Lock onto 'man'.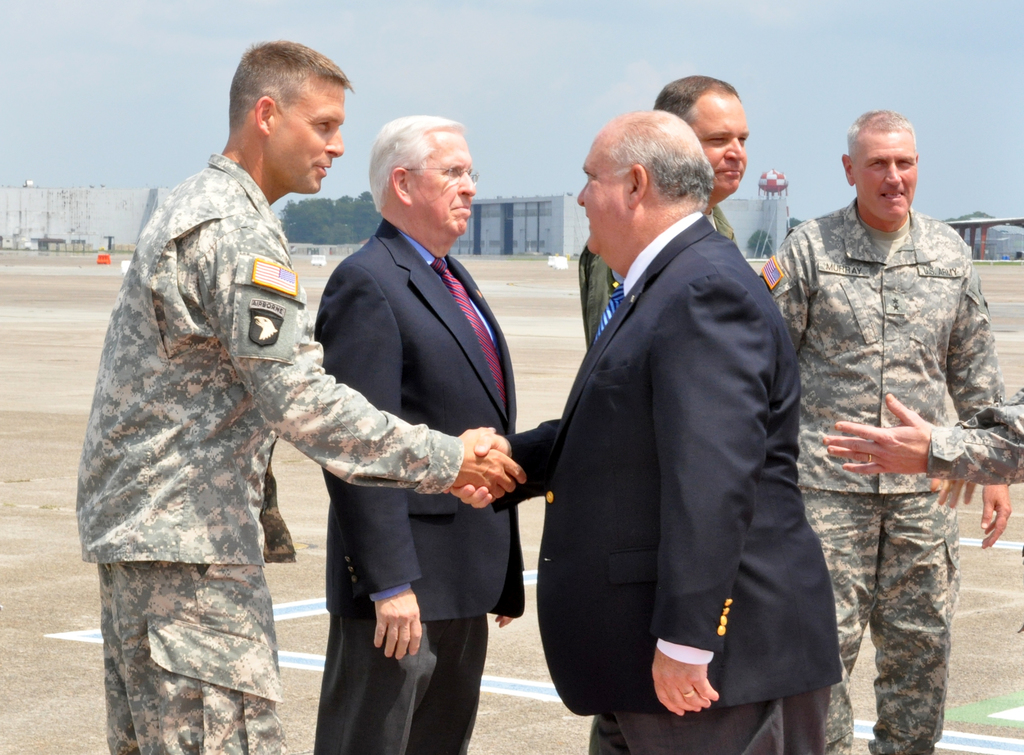
Locked: {"x1": 755, "y1": 109, "x2": 1009, "y2": 754}.
